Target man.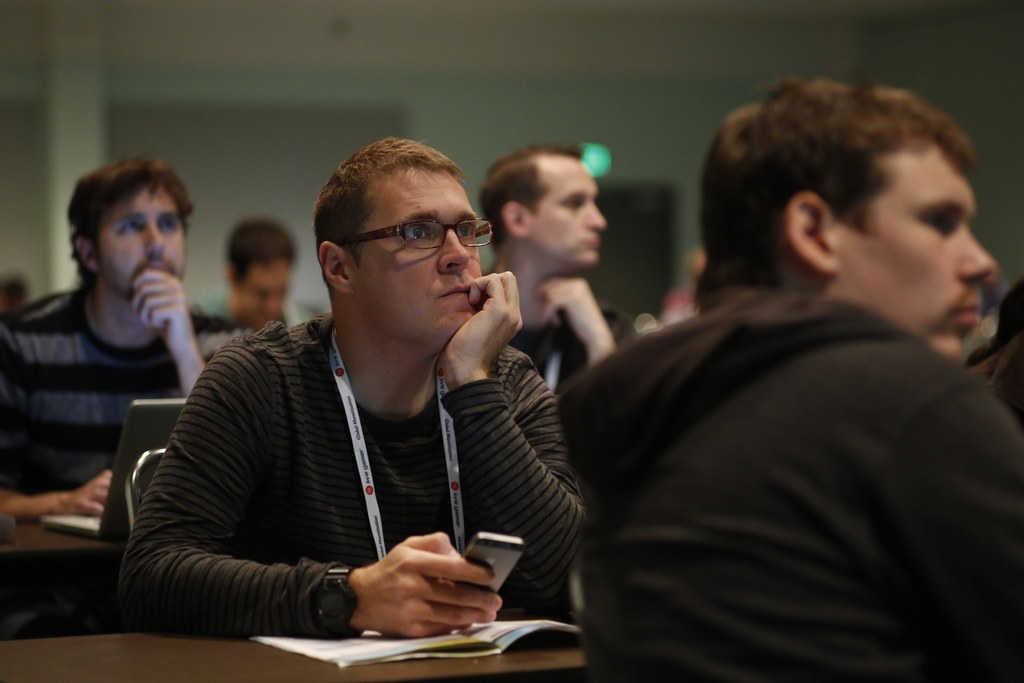
Target region: {"x1": 192, "y1": 220, "x2": 314, "y2": 410}.
